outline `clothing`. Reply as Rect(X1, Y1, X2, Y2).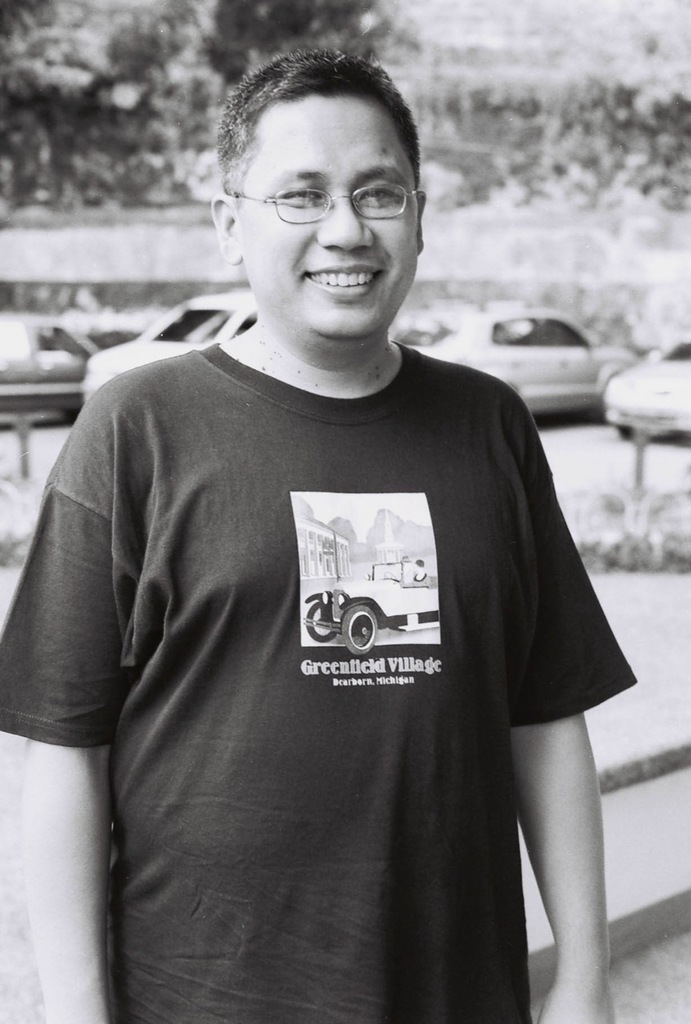
Rect(50, 256, 636, 1012).
